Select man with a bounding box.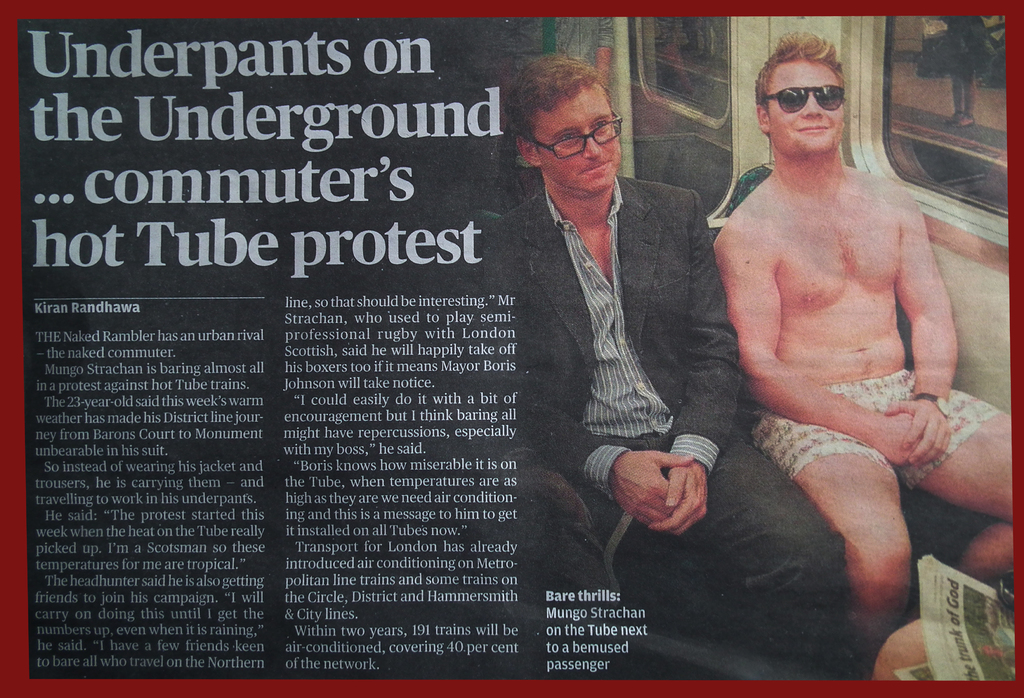
700/40/980/602.
